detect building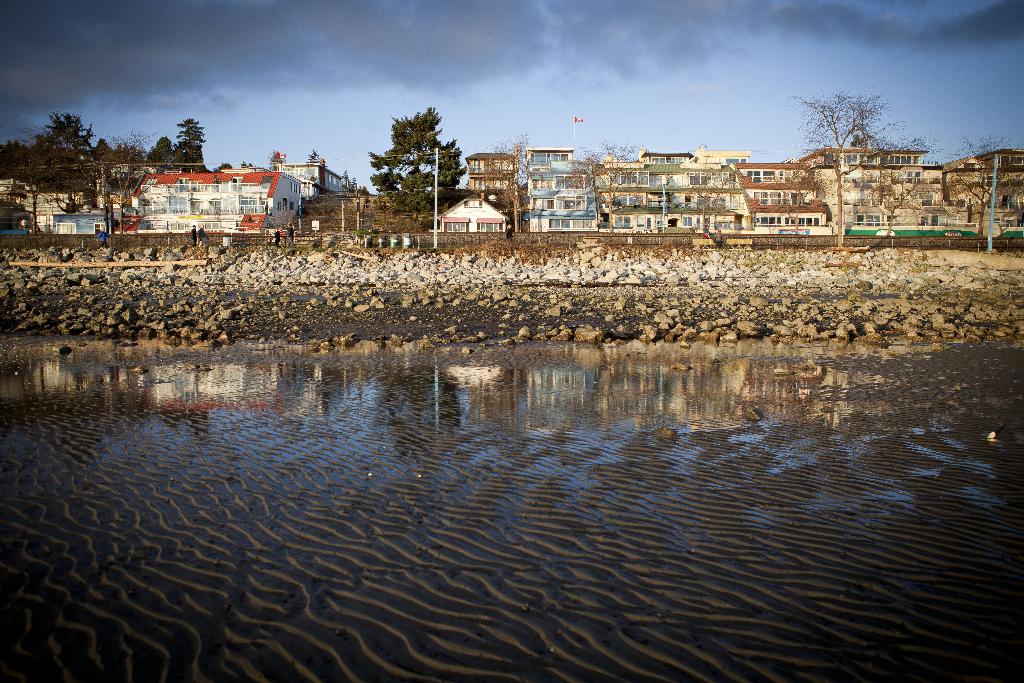
x1=27, y1=171, x2=129, y2=233
